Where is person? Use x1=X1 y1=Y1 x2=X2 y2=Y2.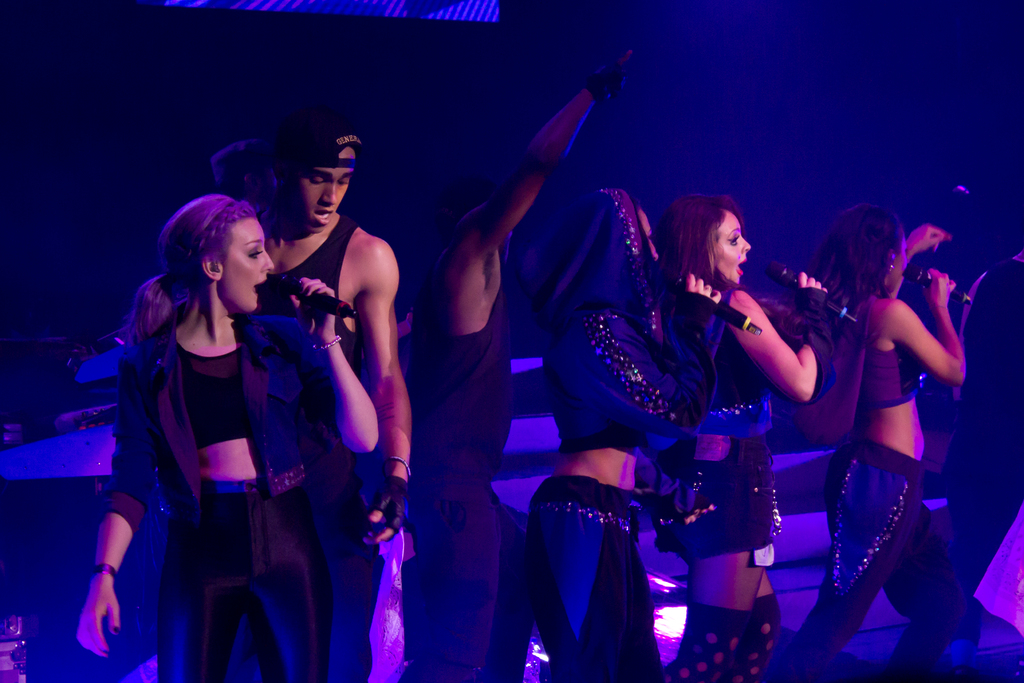
x1=527 y1=187 x2=724 y2=682.
